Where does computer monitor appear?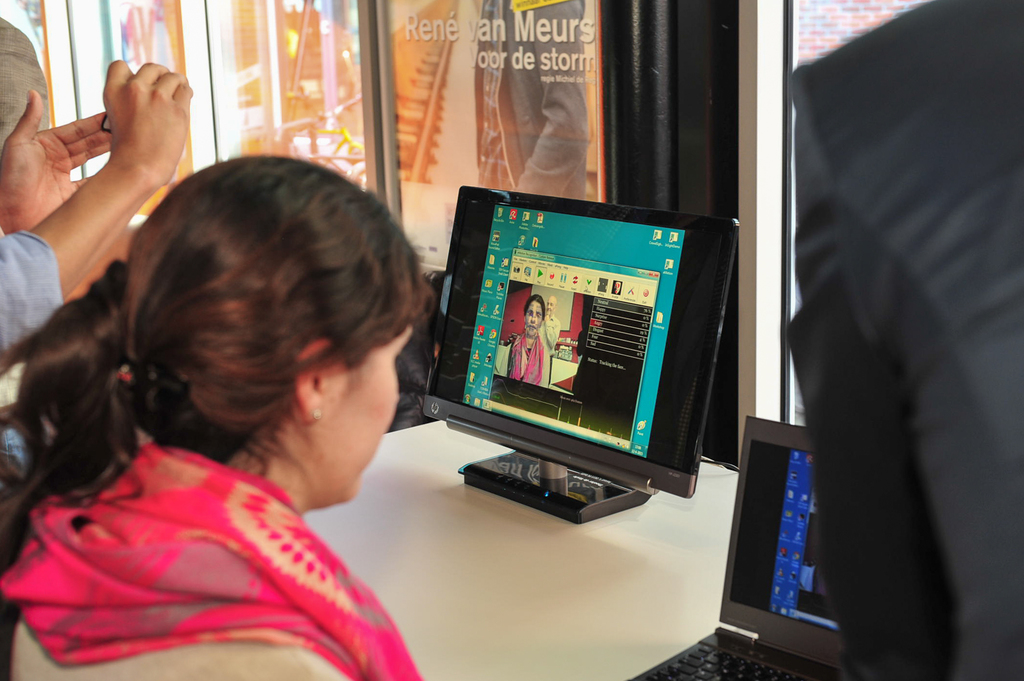
Appears at [400,187,744,552].
